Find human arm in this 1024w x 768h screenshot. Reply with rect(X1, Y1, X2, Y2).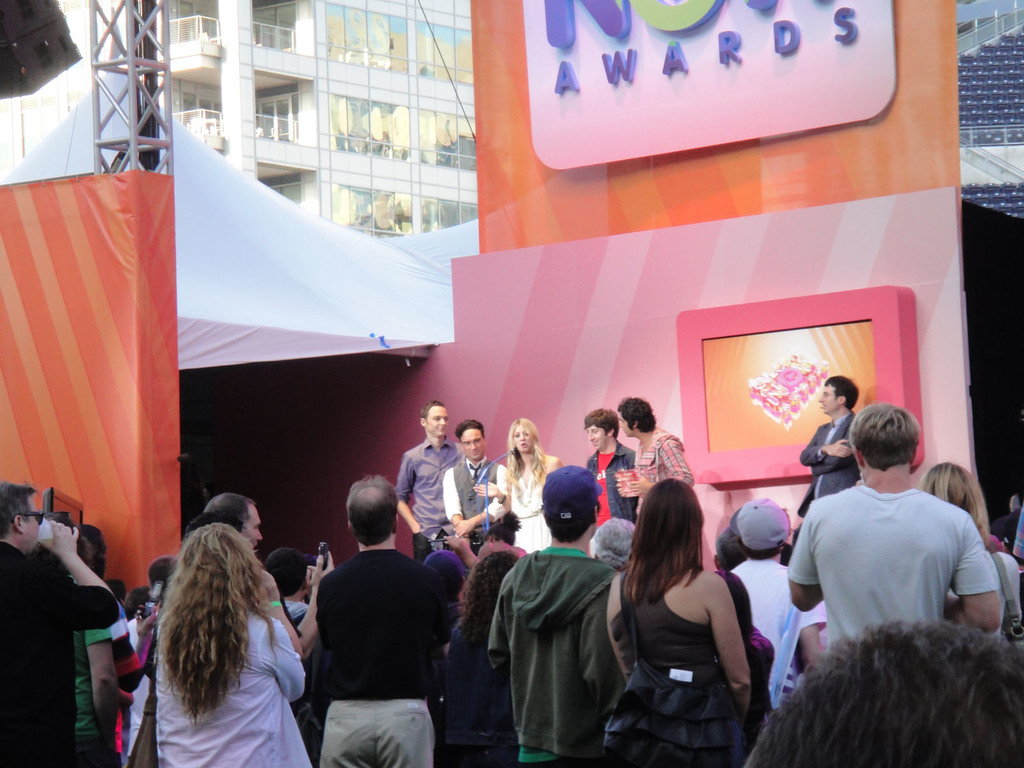
rect(704, 561, 769, 718).
